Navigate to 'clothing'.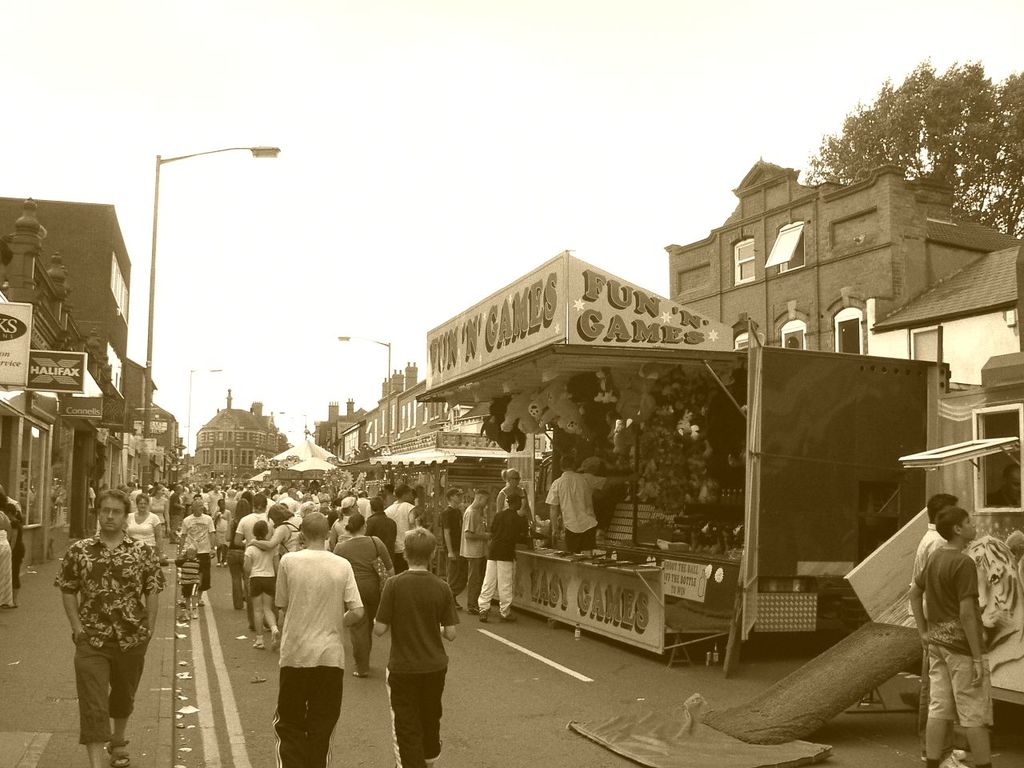
Navigation target: (x1=546, y1=463, x2=602, y2=535).
